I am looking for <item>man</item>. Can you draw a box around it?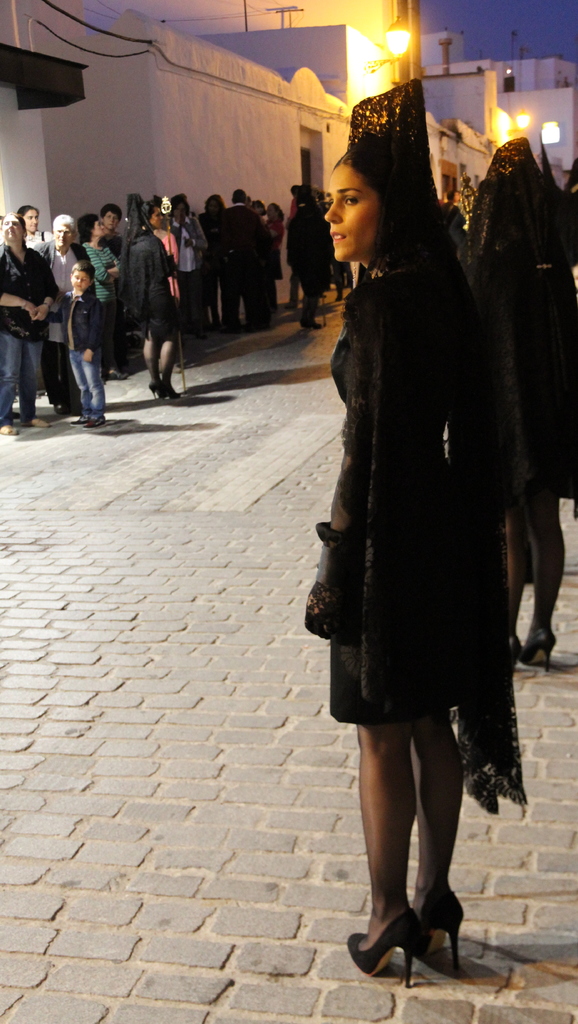
Sure, the bounding box is Rect(215, 189, 268, 330).
